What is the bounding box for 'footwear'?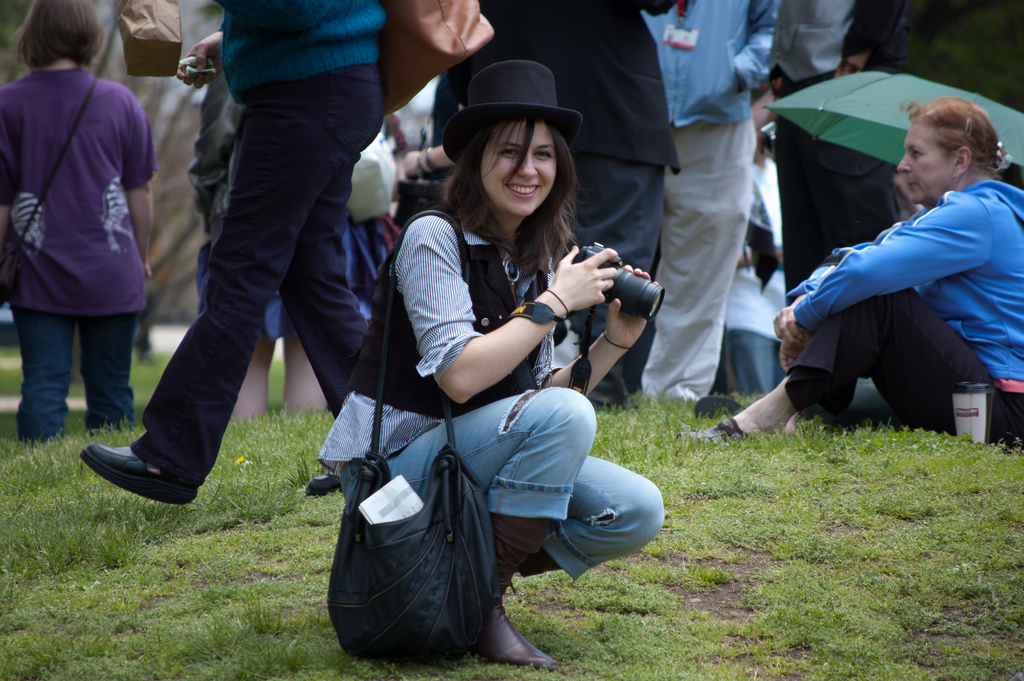
bbox=(307, 472, 341, 496).
